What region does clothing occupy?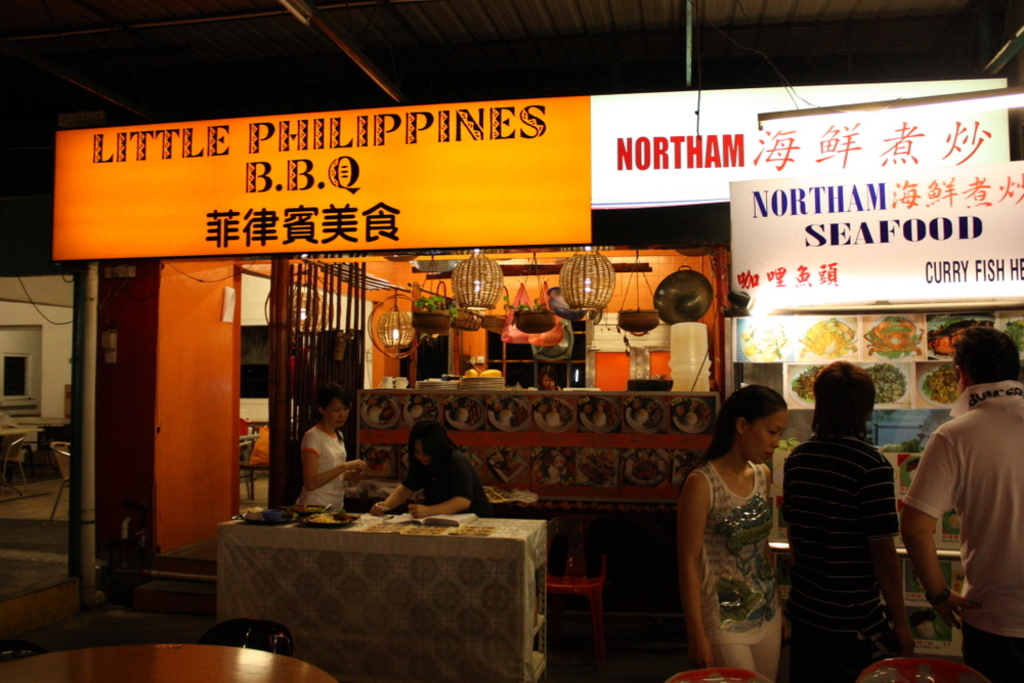
rect(689, 452, 790, 682).
